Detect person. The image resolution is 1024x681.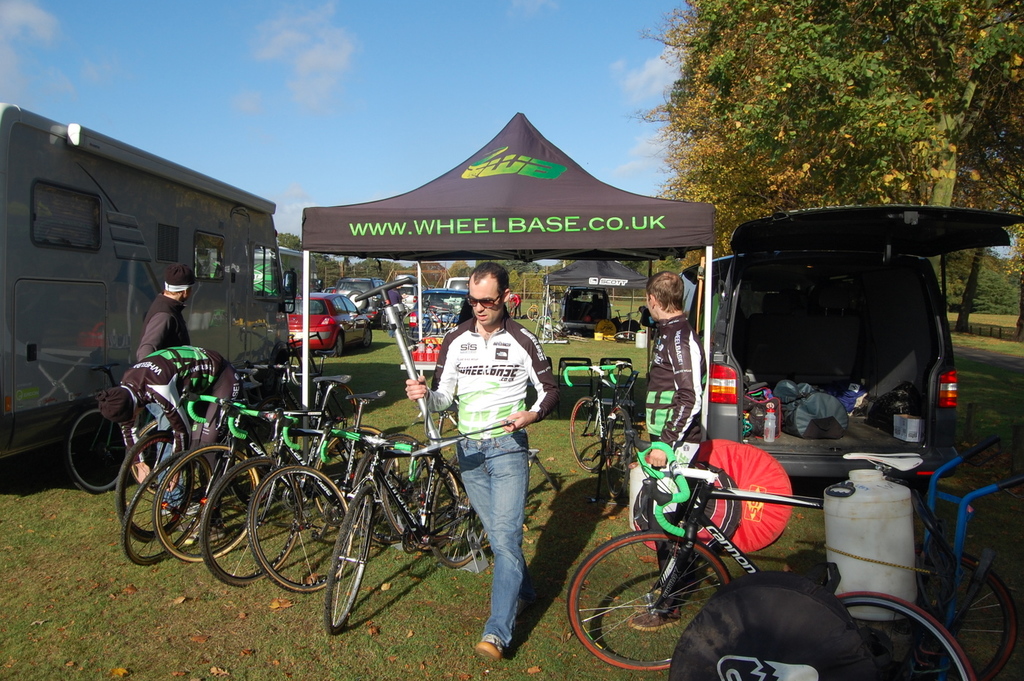
detection(626, 264, 710, 633).
